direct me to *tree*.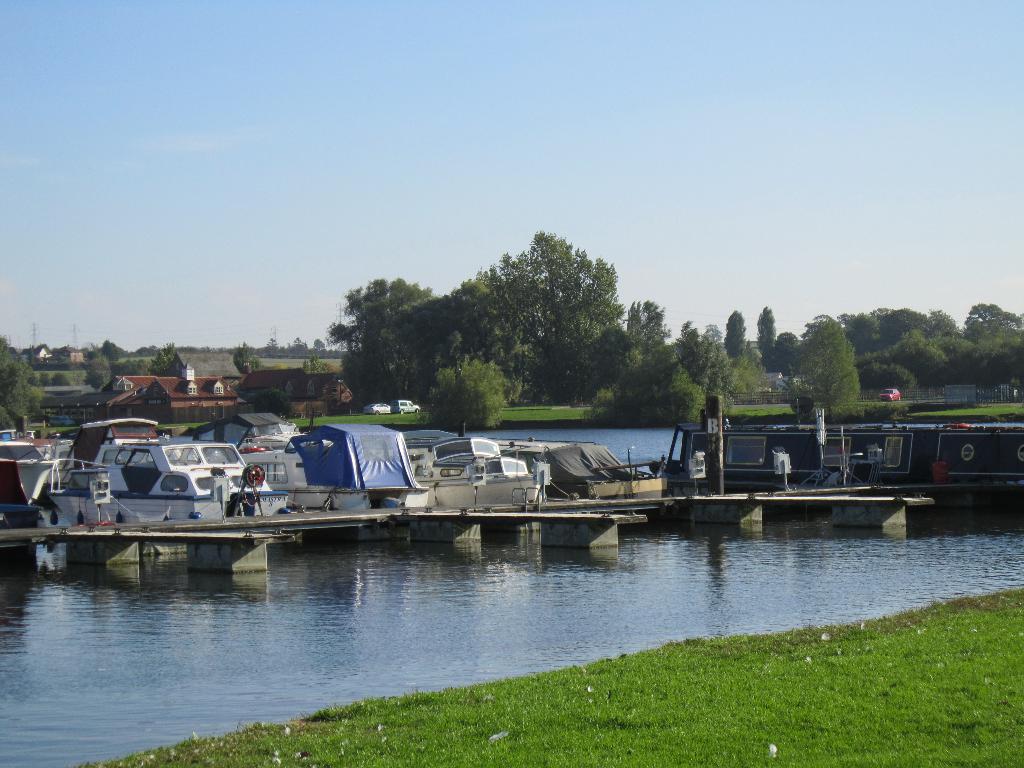
Direction: detection(753, 306, 778, 357).
